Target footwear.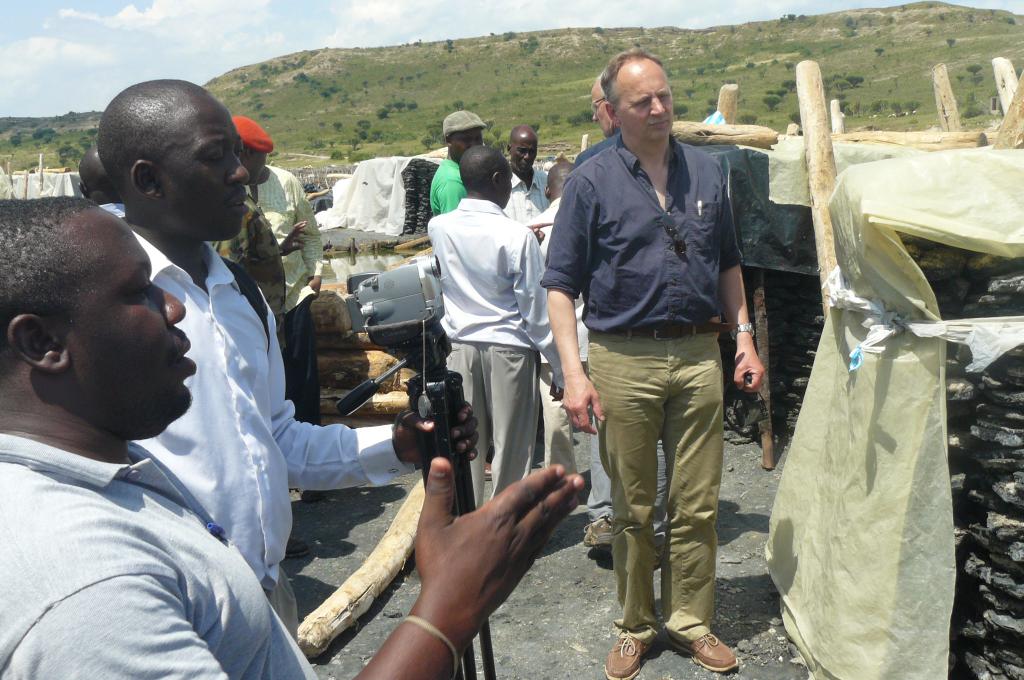
Target region: region(476, 437, 496, 482).
